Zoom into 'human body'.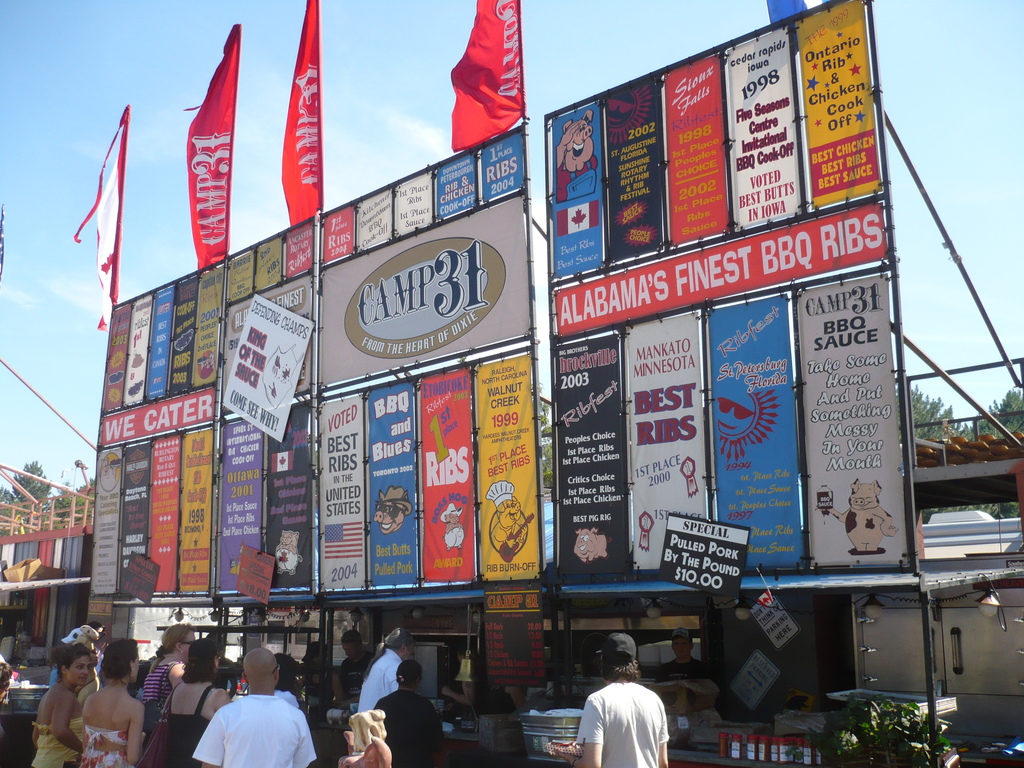
Zoom target: <bbox>292, 666, 351, 720</bbox>.
